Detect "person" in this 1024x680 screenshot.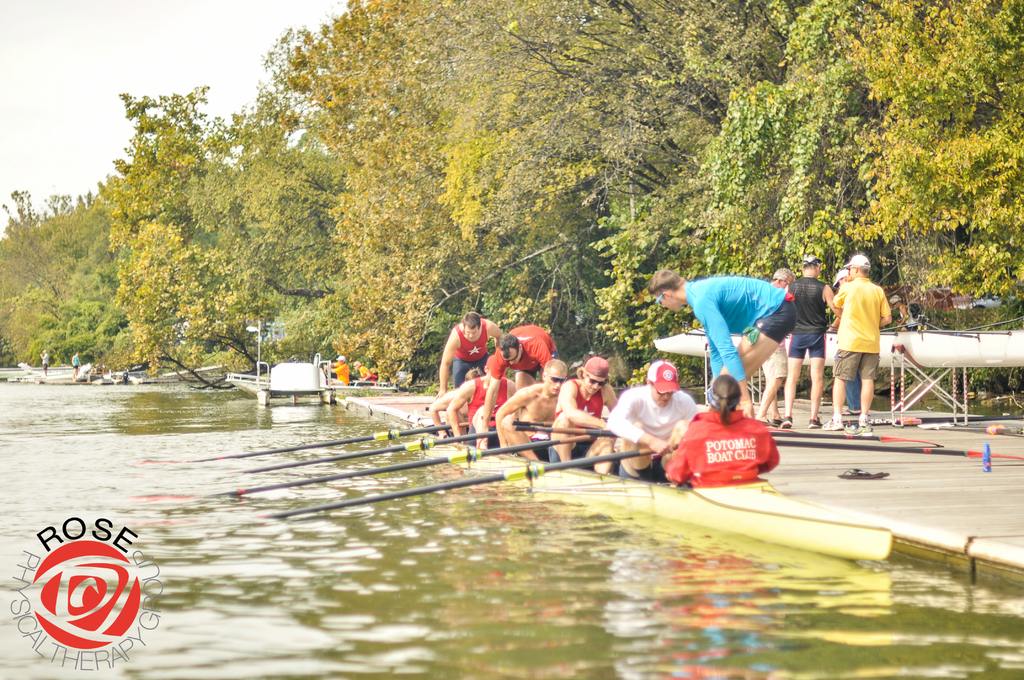
Detection: pyautogui.locateOnScreen(38, 350, 50, 375).
